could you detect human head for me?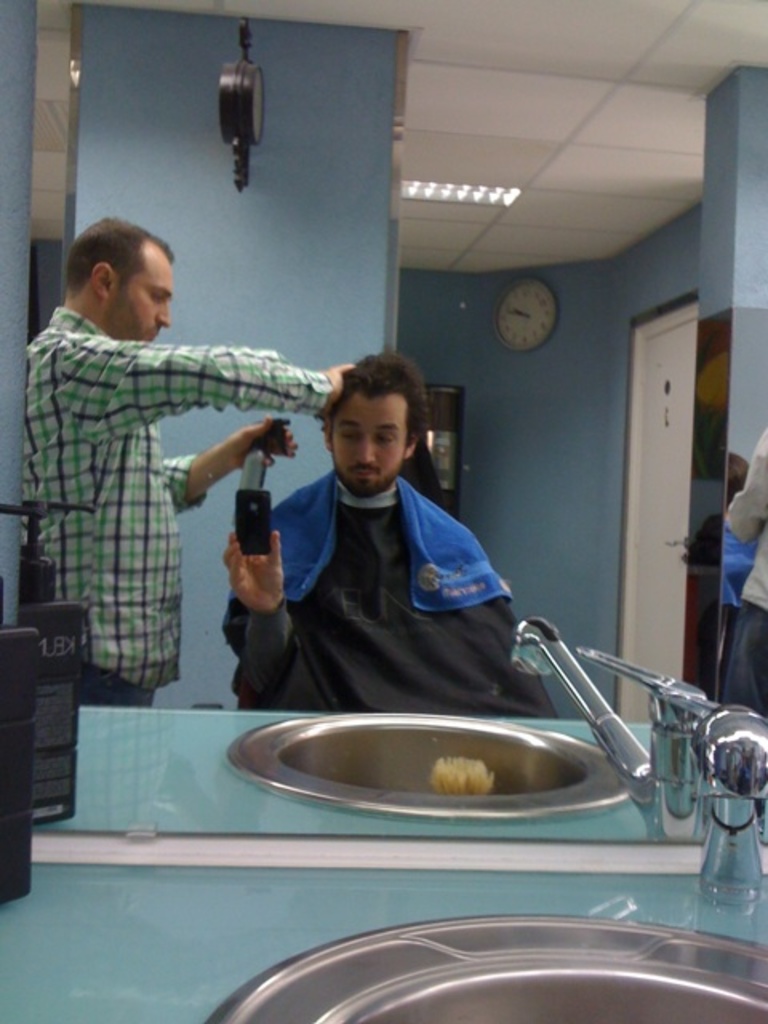
Detection result: <bbox>61, 214, 176, 338</bbox>.
